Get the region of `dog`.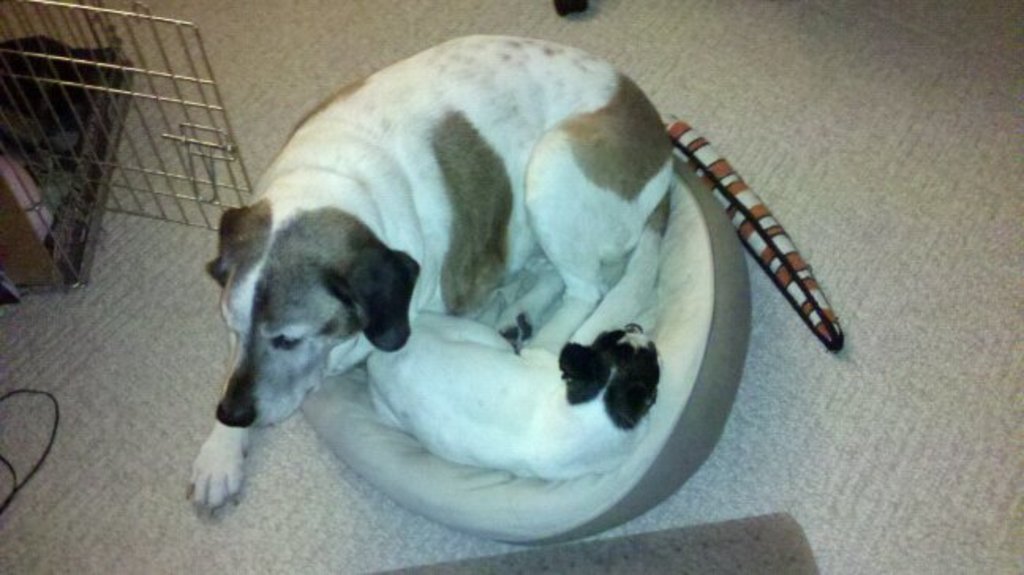
detection(367, 283, 661, 477).
